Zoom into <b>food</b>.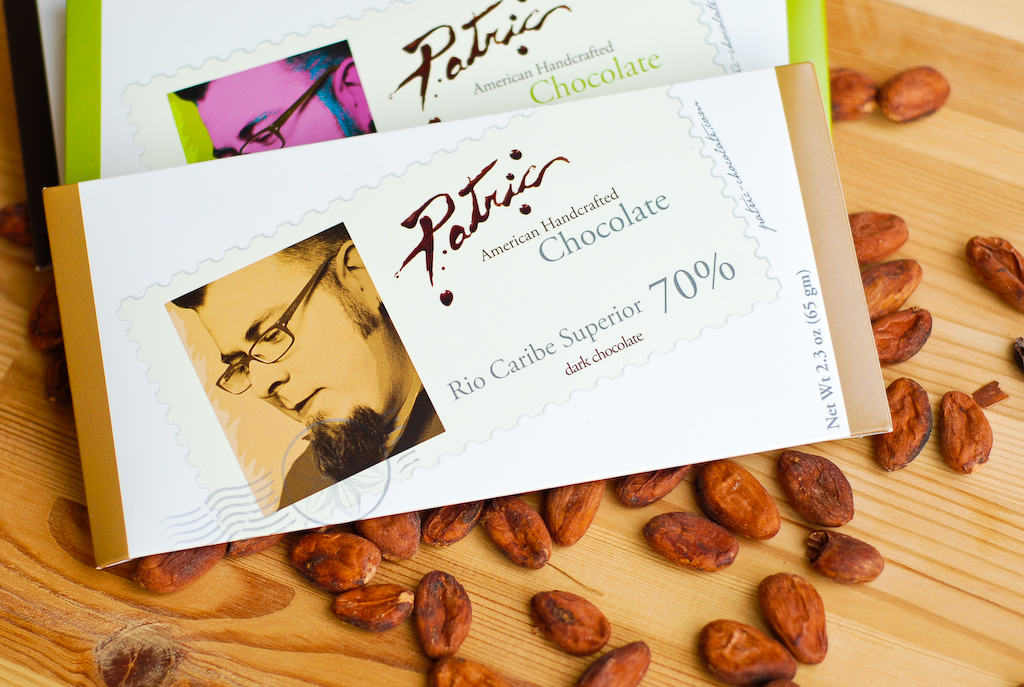
Zoom target: <box>575,640,650,686</box>.
